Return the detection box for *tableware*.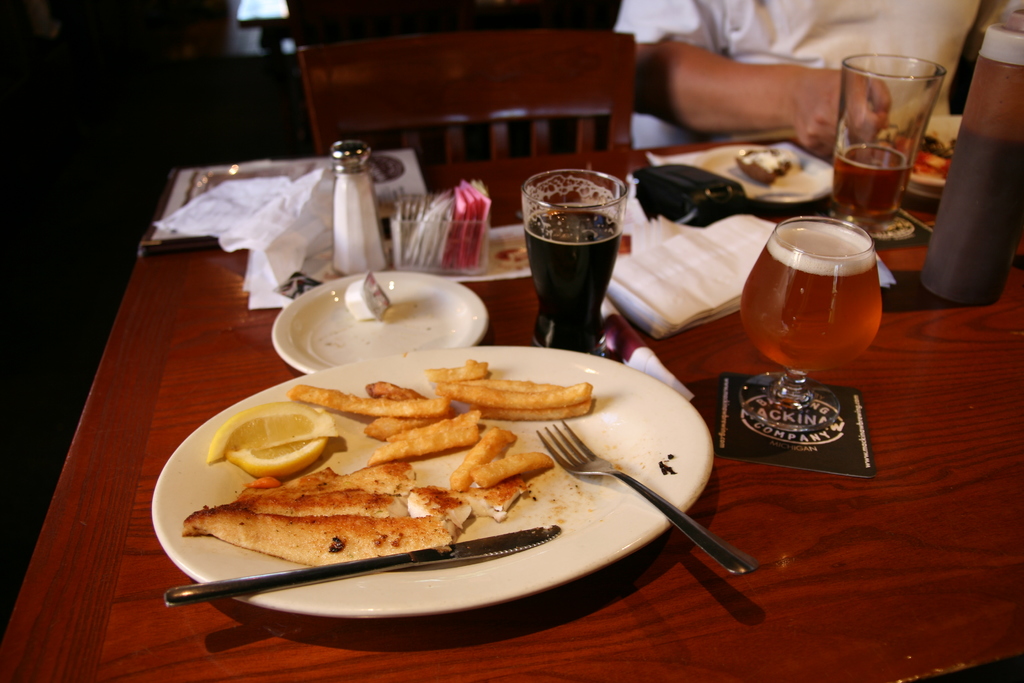
(521,173,624,349).
